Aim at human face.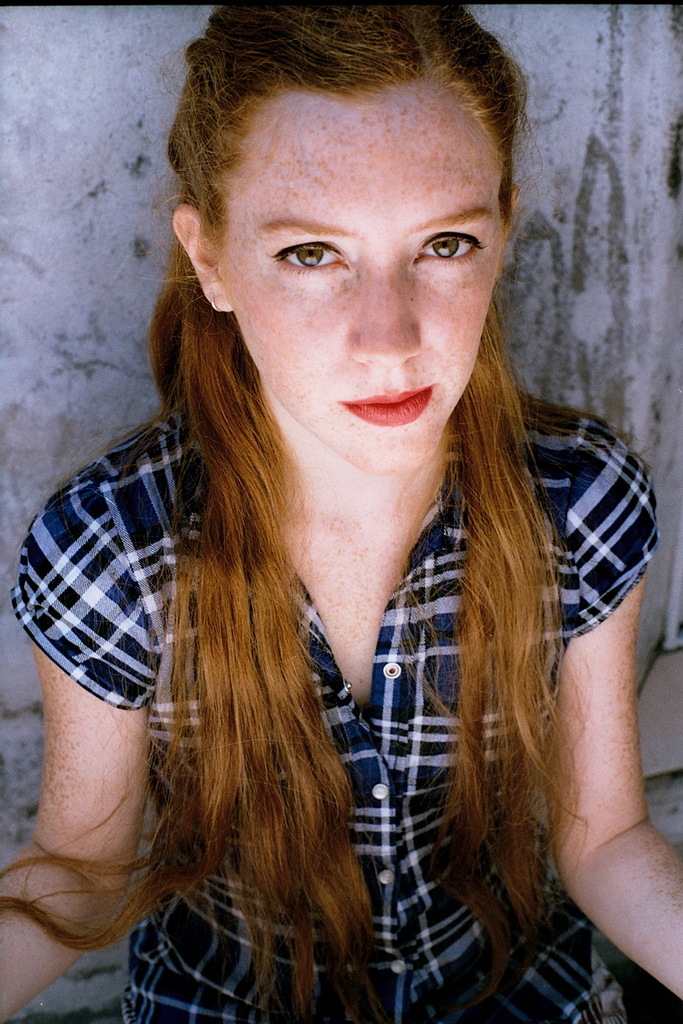
Aimed at Rect(218, 93, 502, 466).
